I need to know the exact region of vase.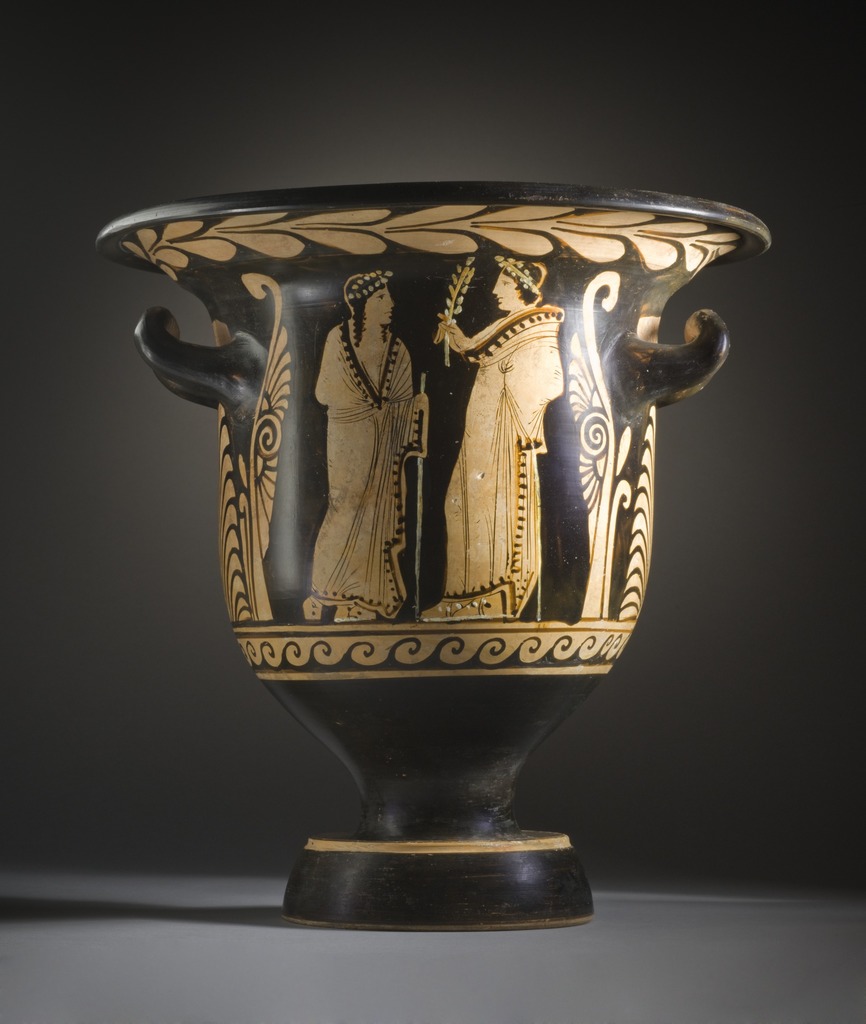
Region: x1=91 y1=179 x2=769 y2=934.
